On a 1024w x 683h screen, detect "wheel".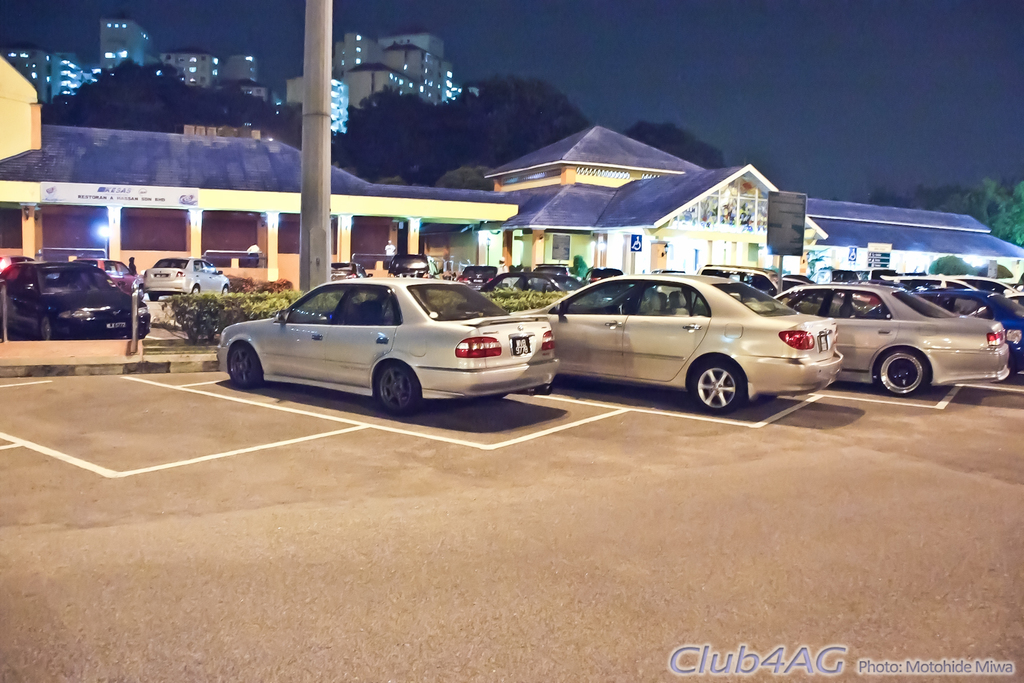
select_region(377, 365, 417, 413).
